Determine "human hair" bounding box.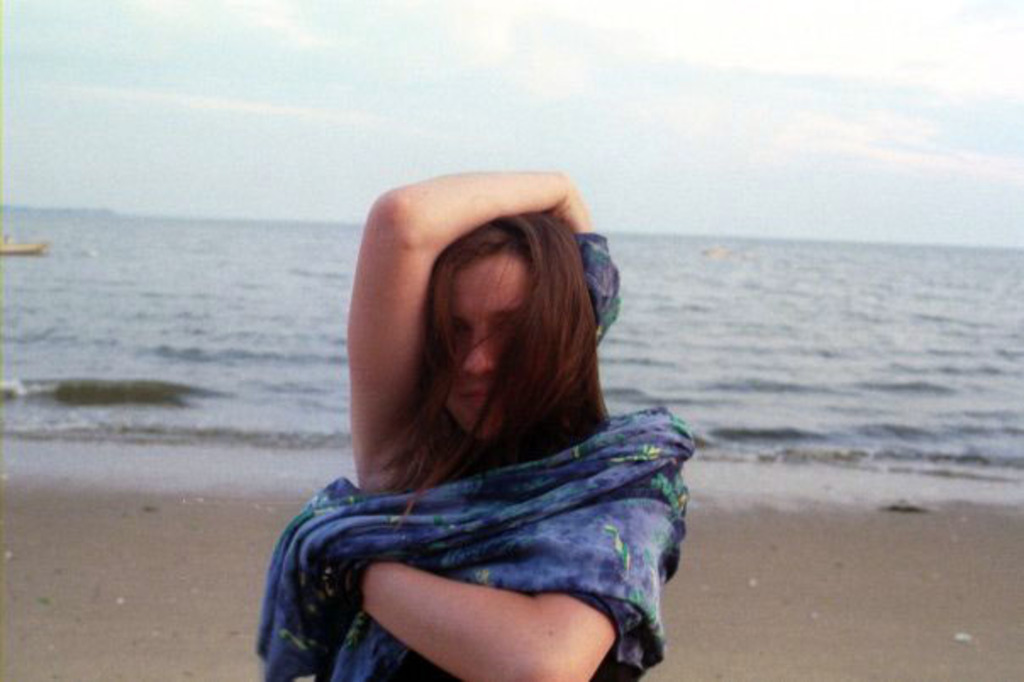
Determined: detection(334, 205, 643, 538).
